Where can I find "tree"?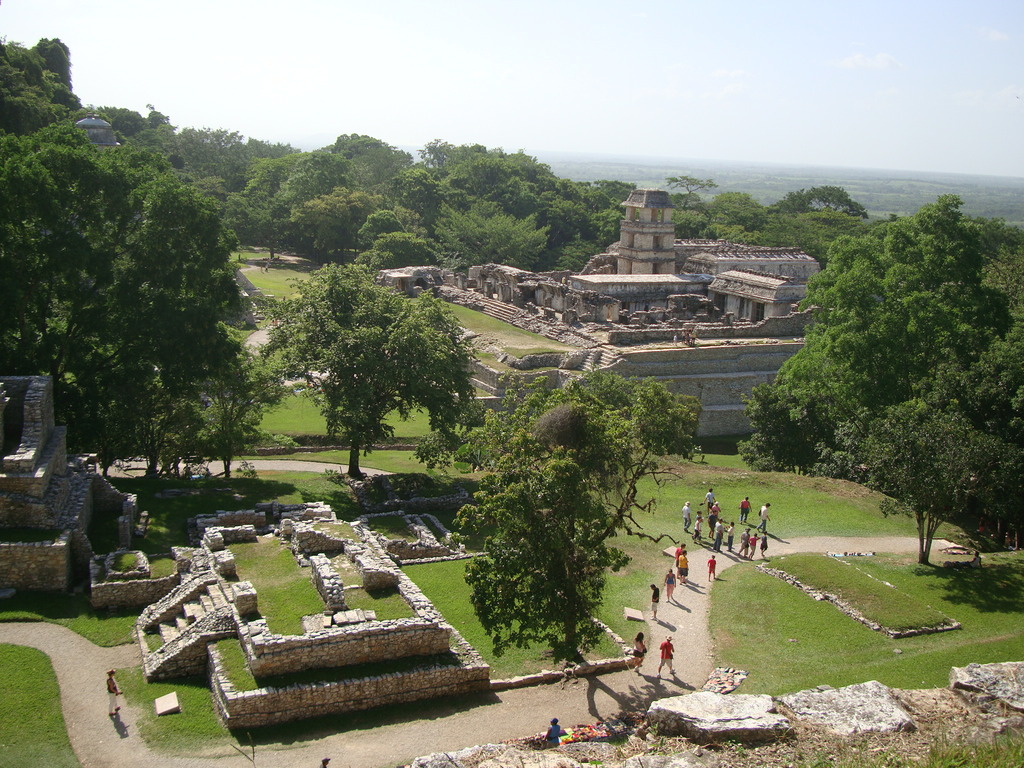
You can find it at select_region(0, 193, 128, 331).
